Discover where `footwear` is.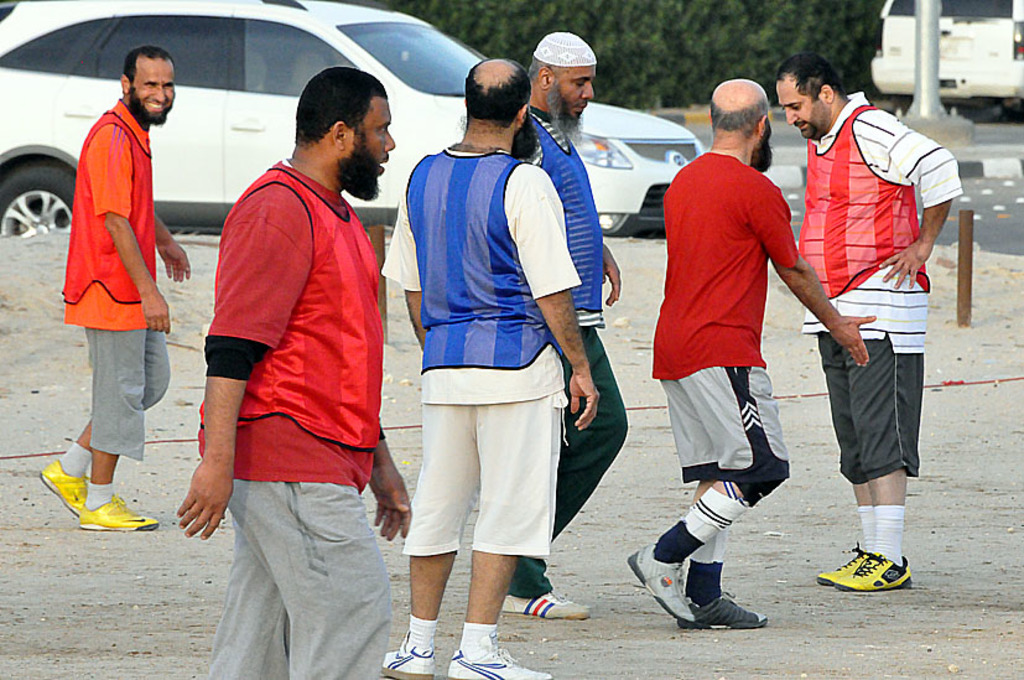
Discovered at crop(448, 645, 552, 679).
